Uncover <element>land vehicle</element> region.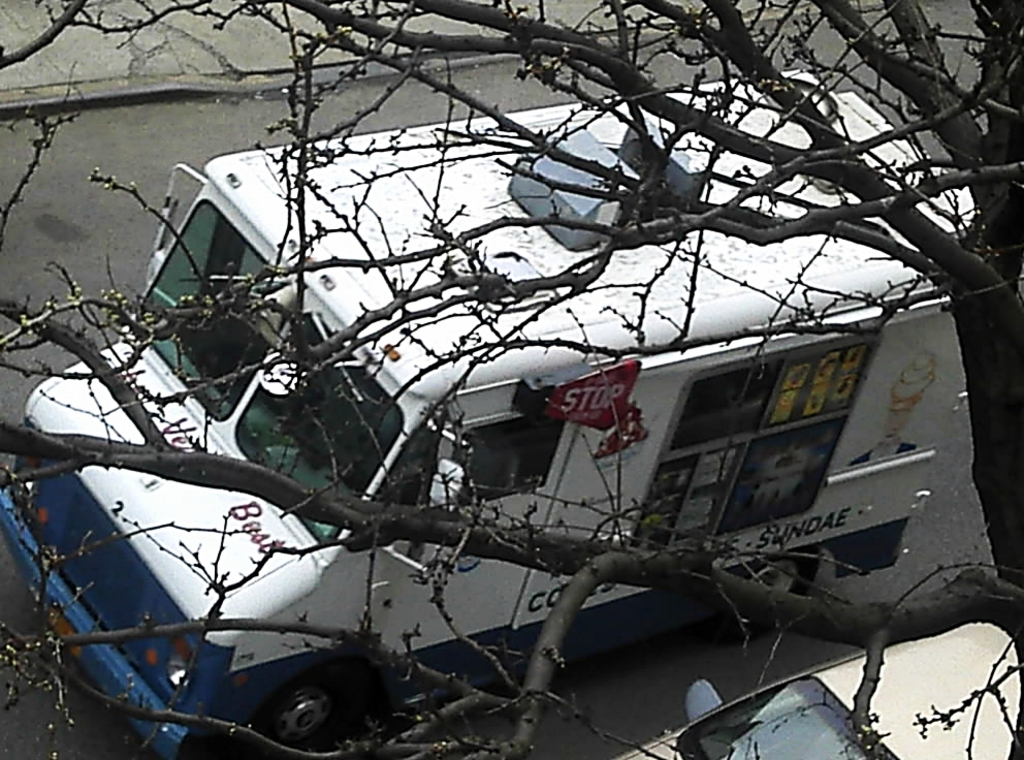
Uncovered: crop(0, 66, 988, 759).
